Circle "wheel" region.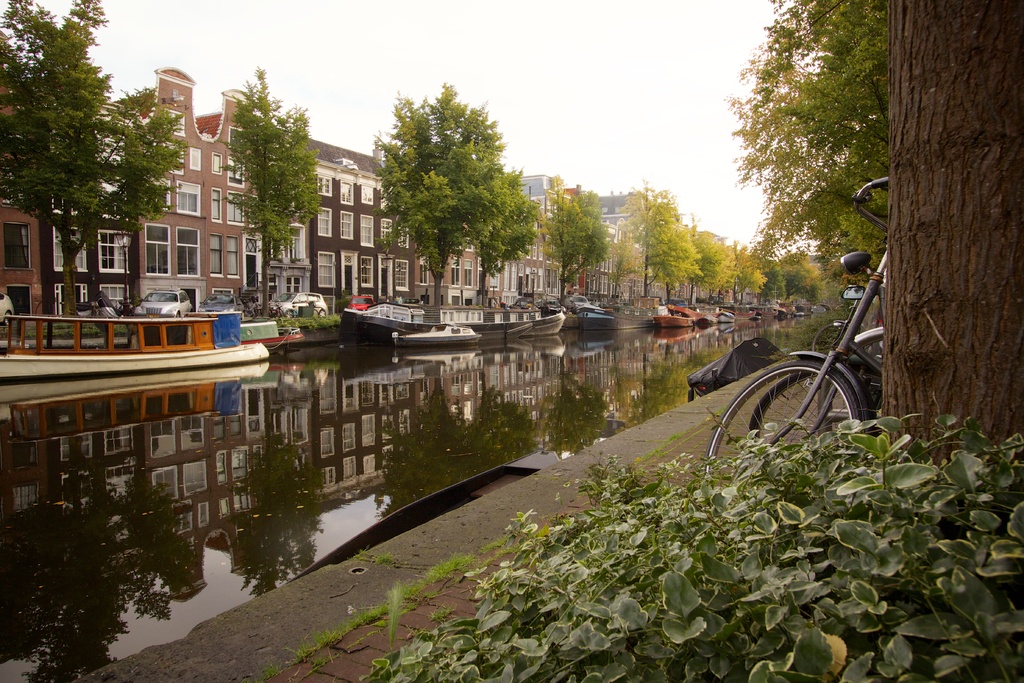
Region: x1=811 y1=322 x2=844 y2=355.
